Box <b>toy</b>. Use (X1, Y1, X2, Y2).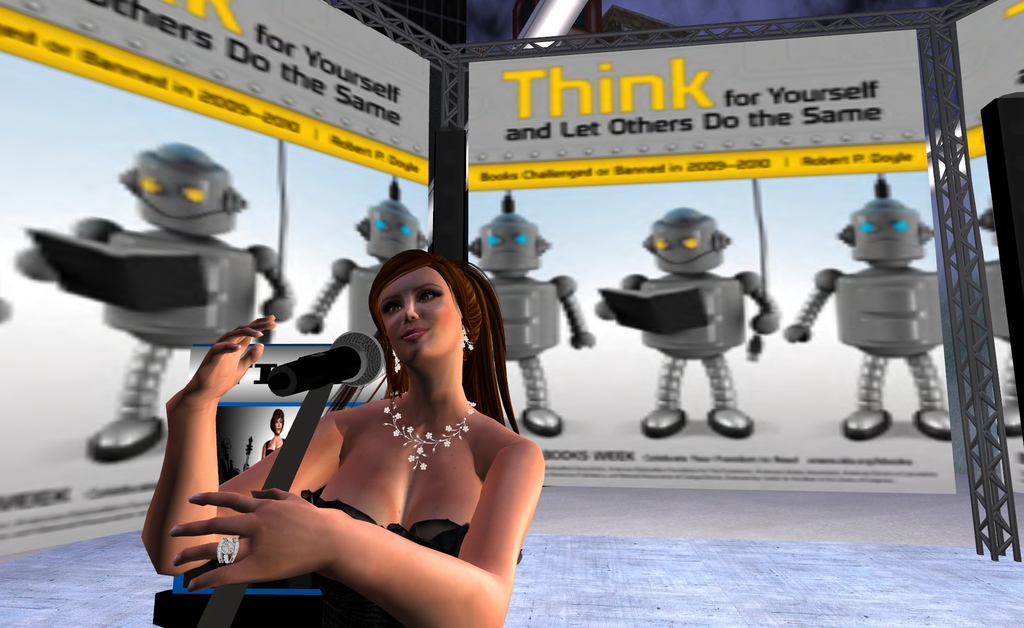
(598, 205, 787, 442).
